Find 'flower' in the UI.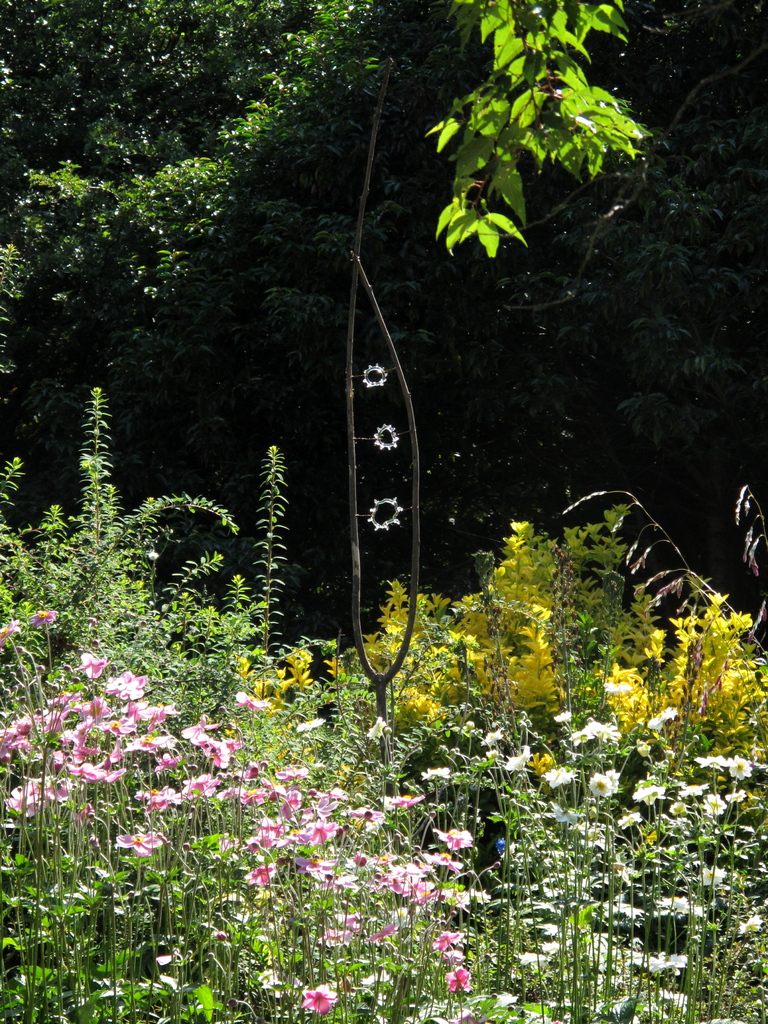
UI element at pyautogui.locateOnScreen(292, 988, 348, 1016).
